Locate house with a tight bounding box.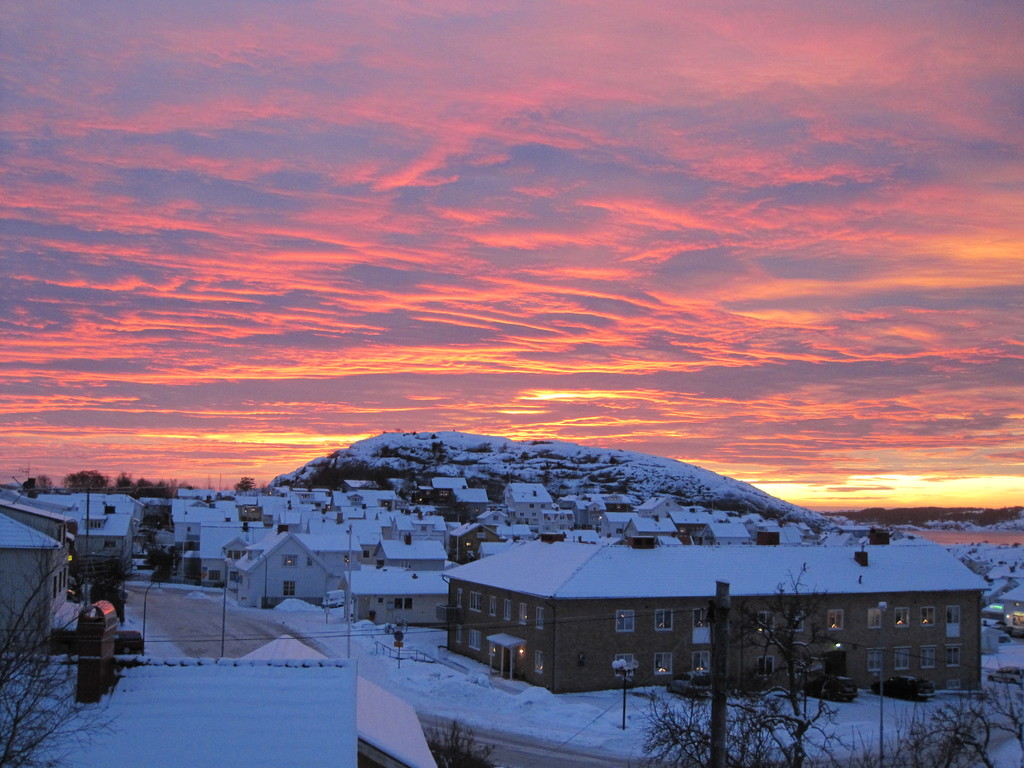
BBox(444, 534, 989, 696).
